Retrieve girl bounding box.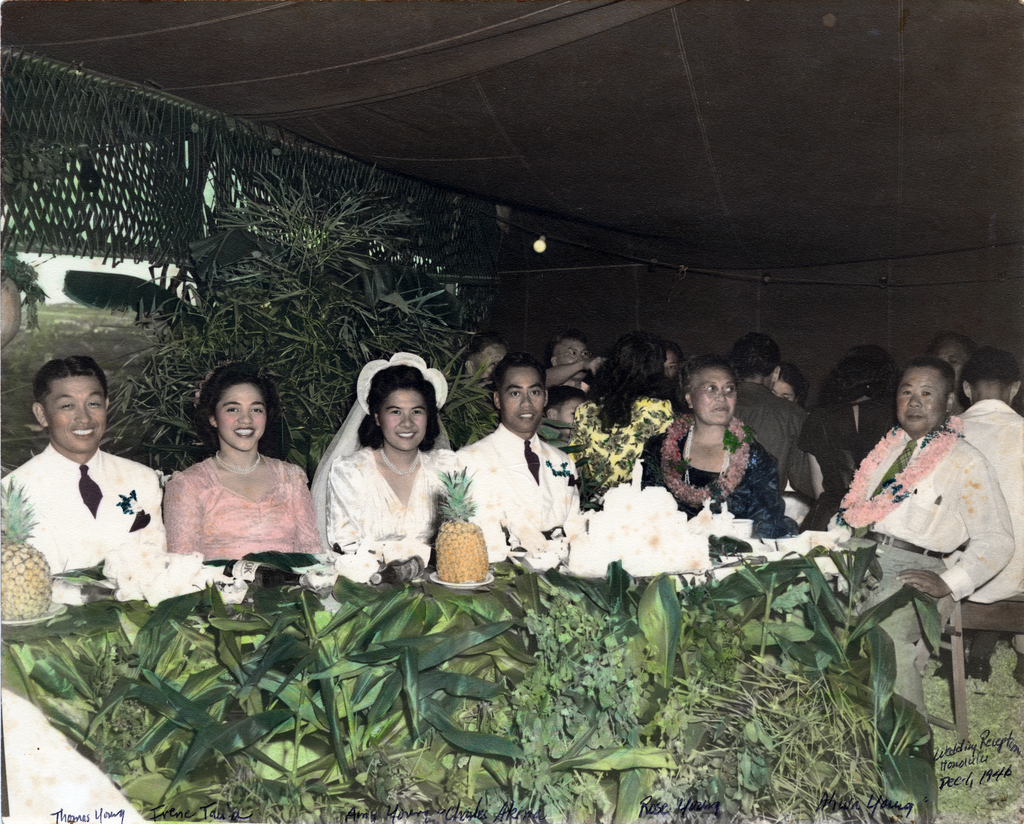
Bounding box: bbox(172, 364, 324, 569).
